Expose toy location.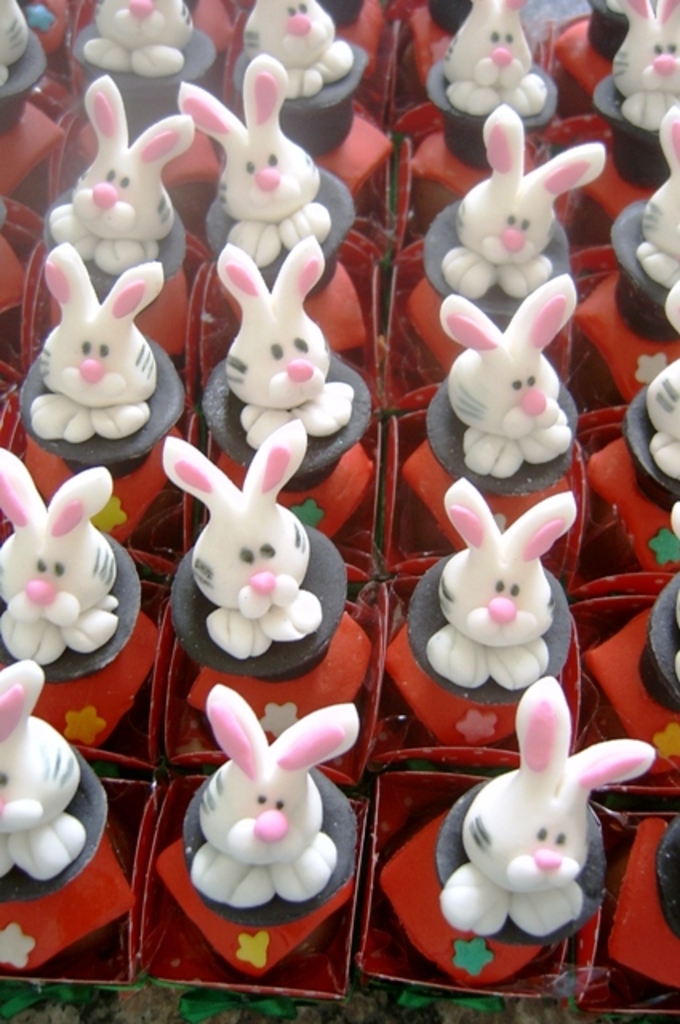
Exposed at crop(176, 54, 330, 272).
